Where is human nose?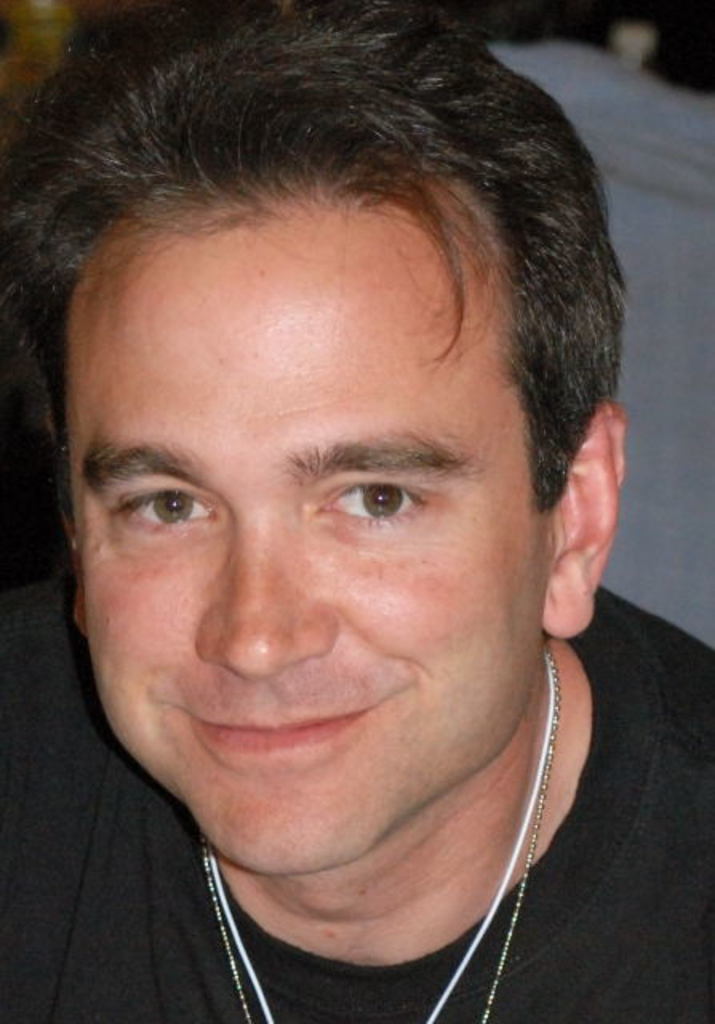
pyautogui.locateOnScreen(190, 499, 339, 680).
